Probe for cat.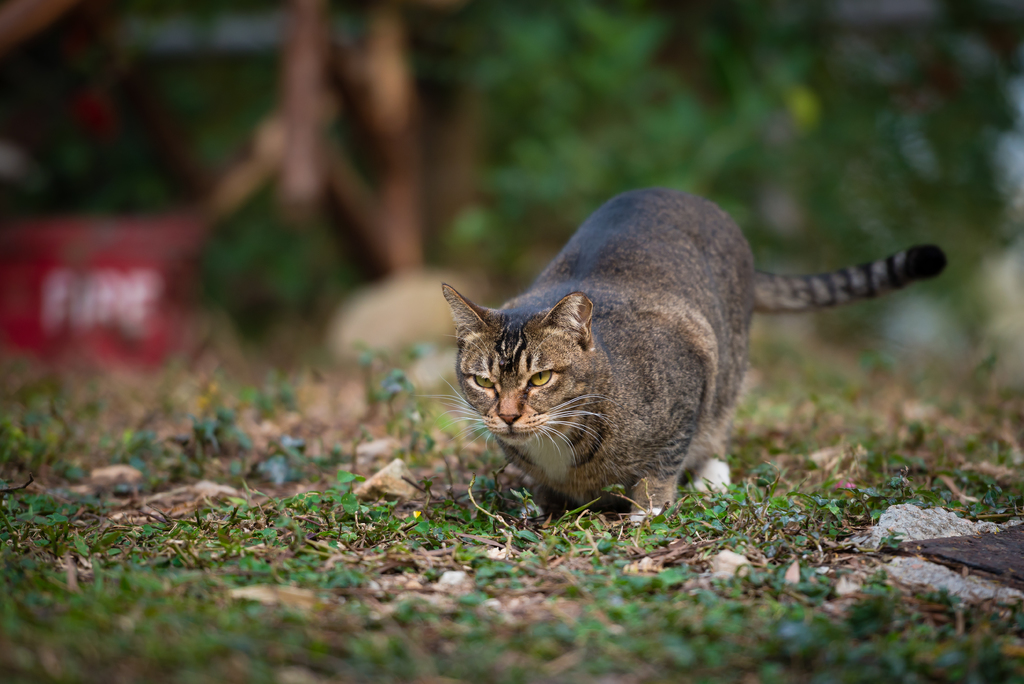
Probe result: 440 186 945 523.
